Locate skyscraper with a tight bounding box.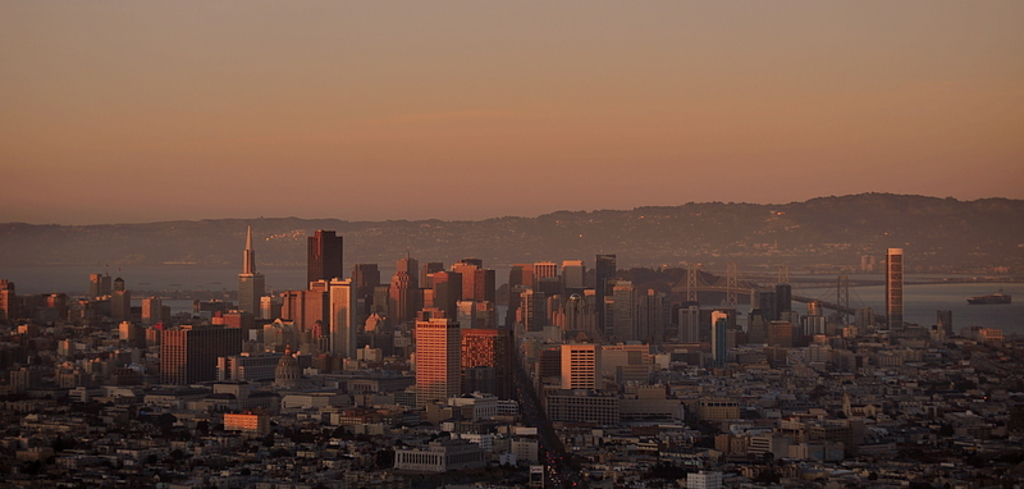
pyautogui.locateOnScreen(306, 224, 340, 279).
